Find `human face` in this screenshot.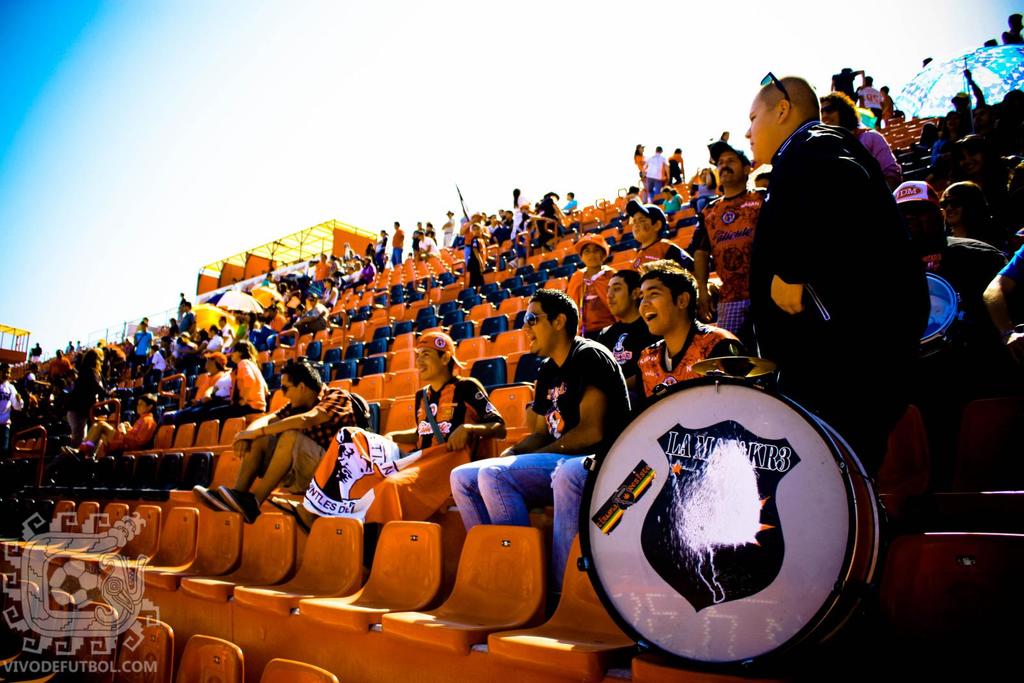
The bounding box for `human face` is 718/147/748/182.
